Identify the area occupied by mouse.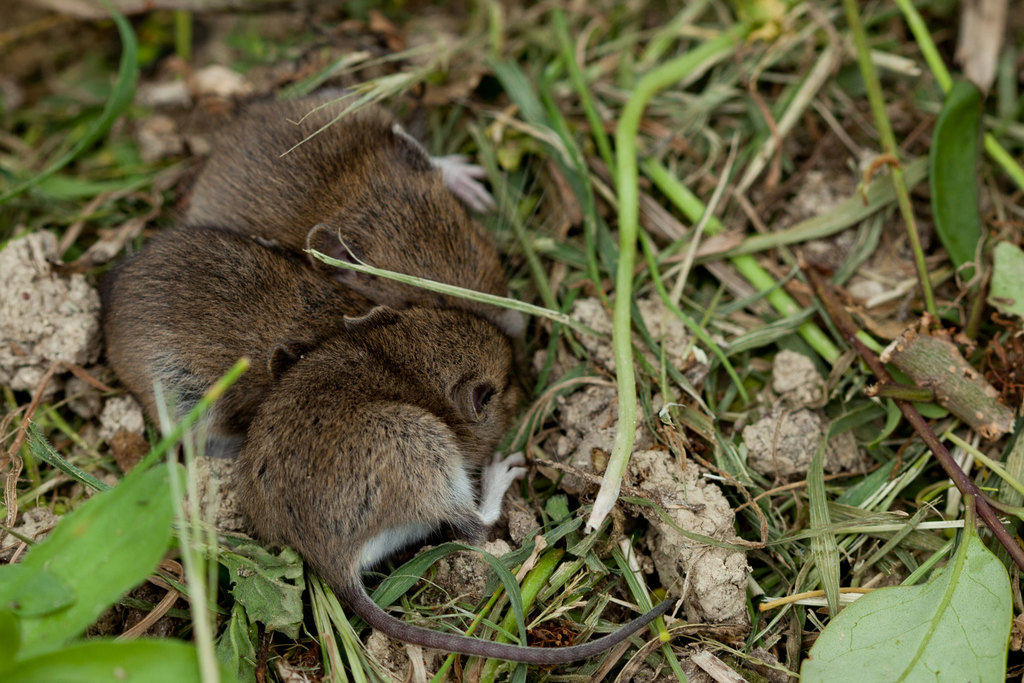
Area: [x1=102, y1=219, x2=371, y2=450].
